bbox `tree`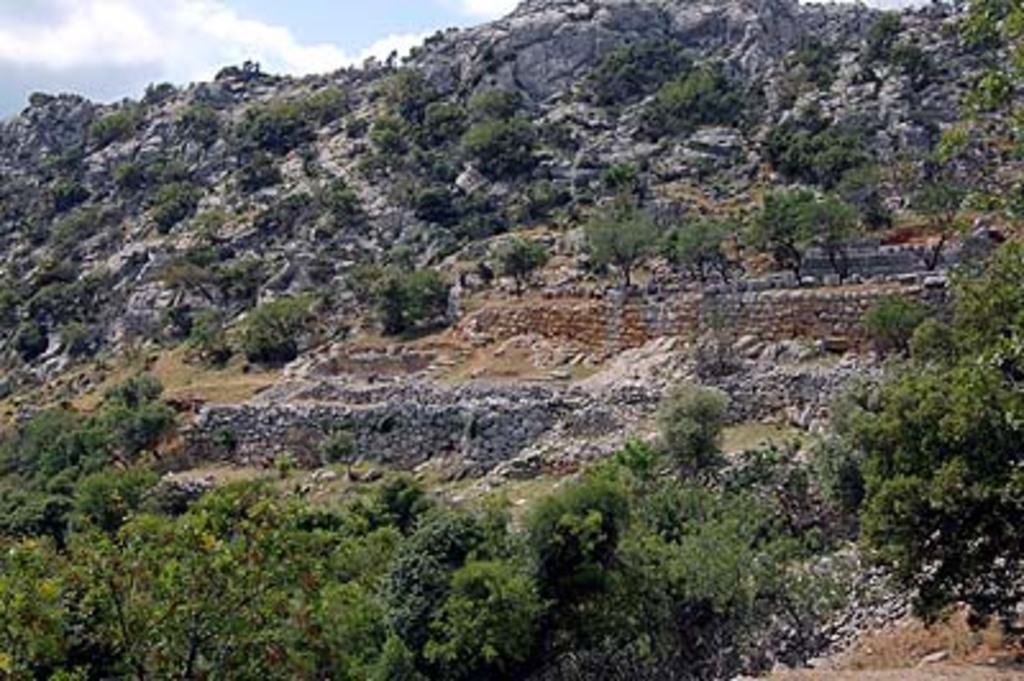
bbox(415, 100, 463, 143)
